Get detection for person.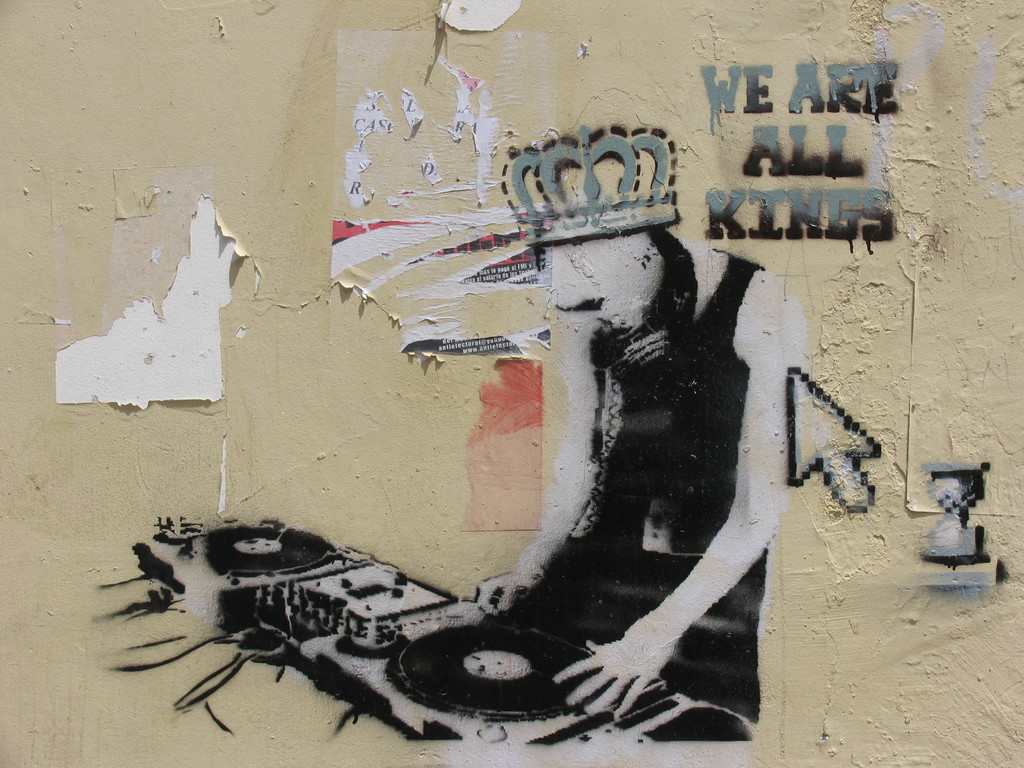
Detection: 523/175/810/758.
